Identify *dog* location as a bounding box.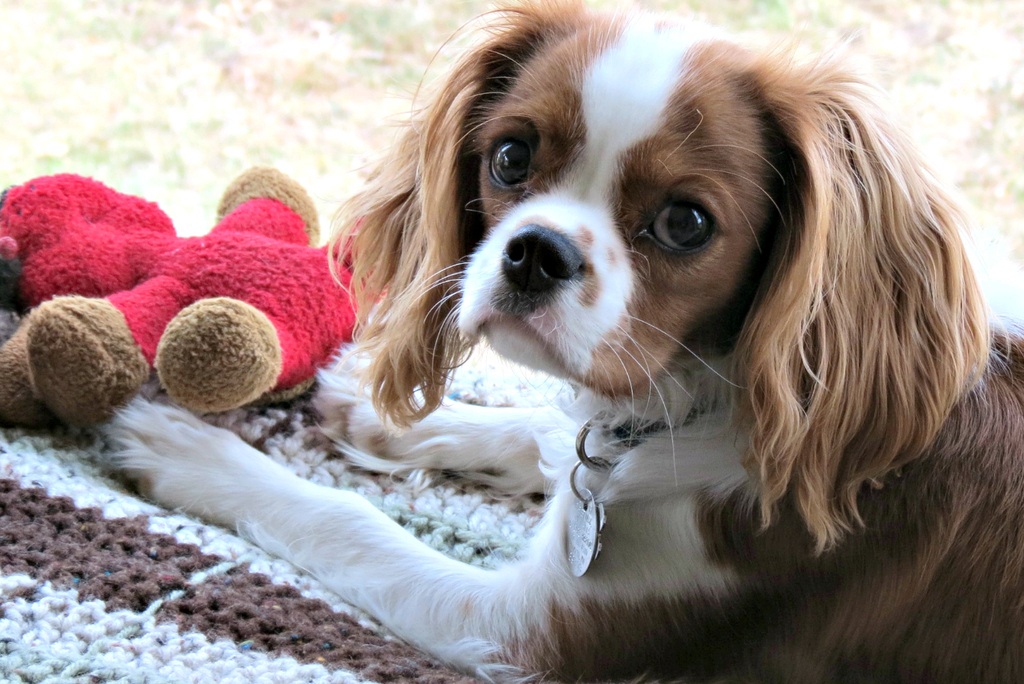
95/0/1023/683.
